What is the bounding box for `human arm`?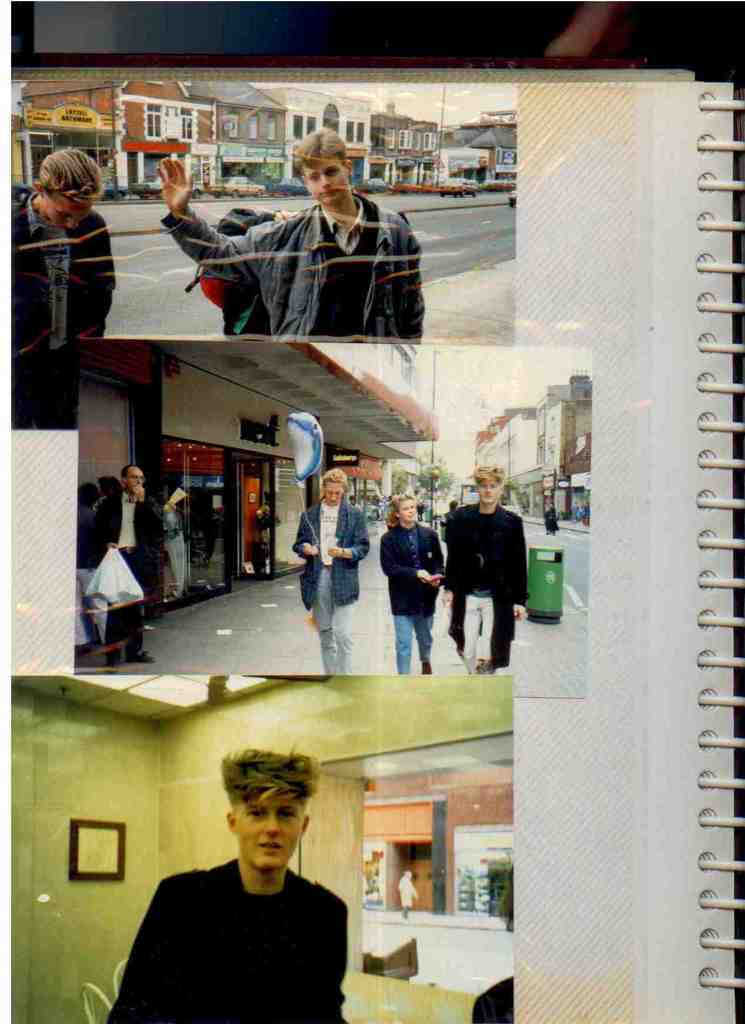
select_region(162, 149, 274, 280).
